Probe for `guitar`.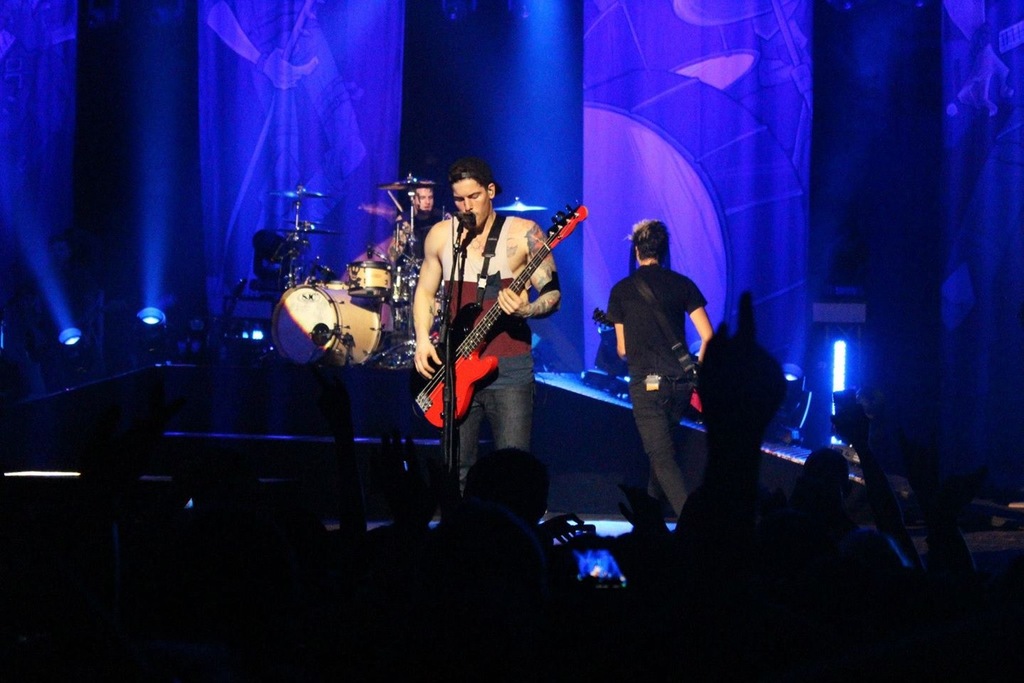
Probe result: pyautogui.locateOnScreen(588, 306, 707, 421).
